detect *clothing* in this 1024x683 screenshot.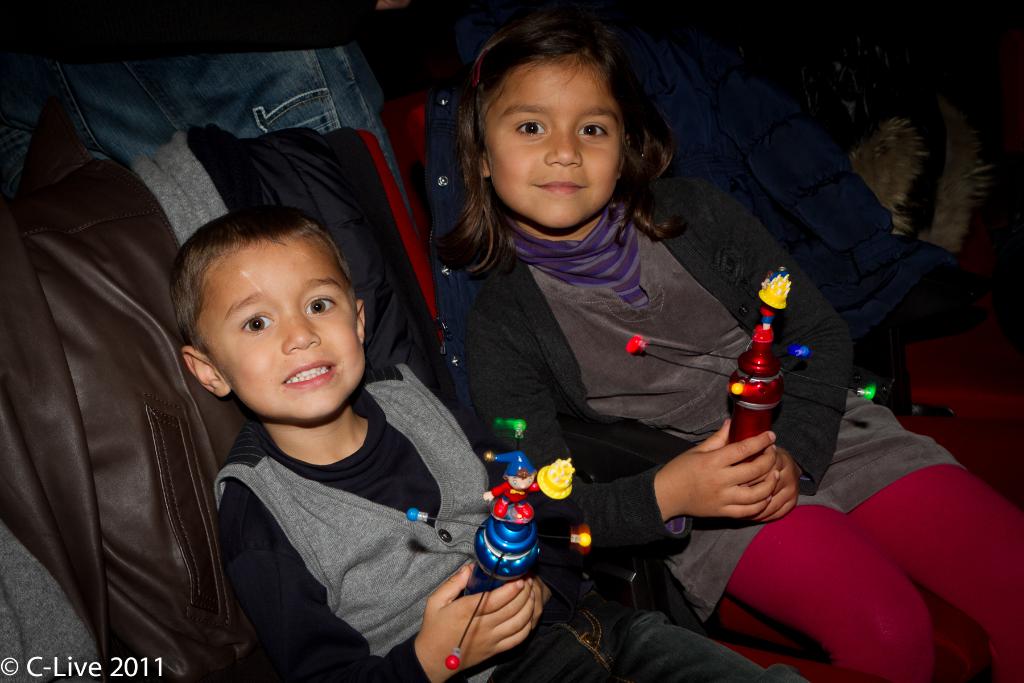
Detection: 469 174 963 630.
